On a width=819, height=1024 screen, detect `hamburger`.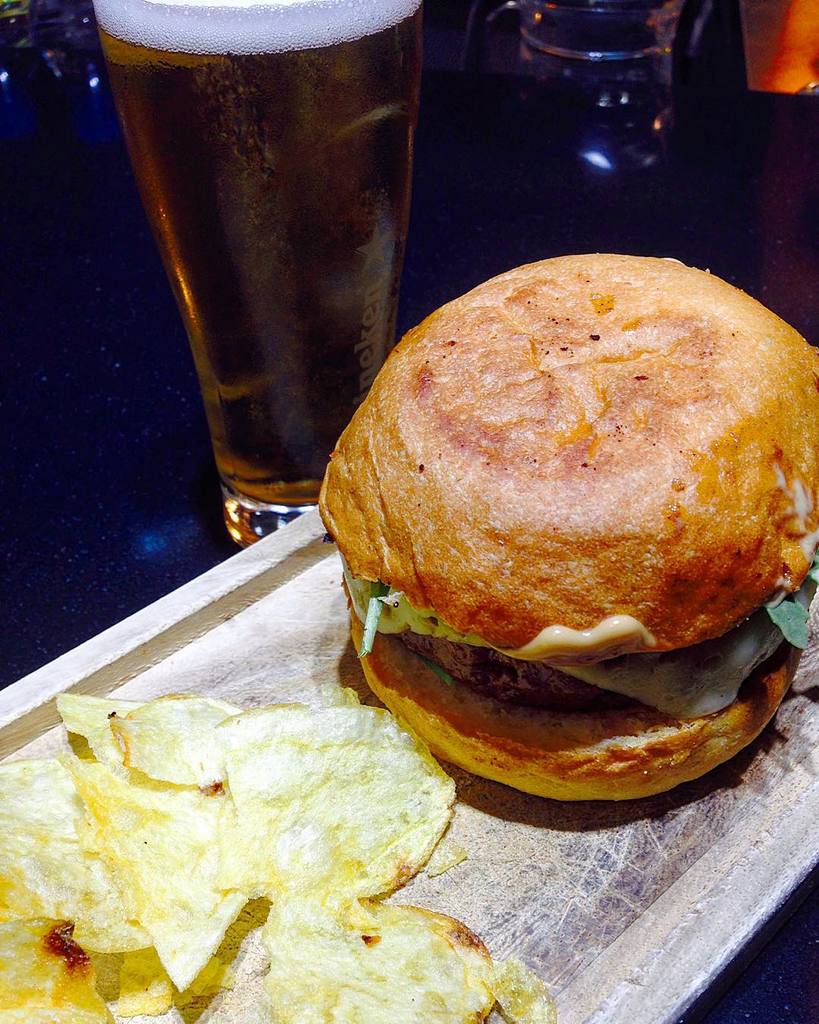
<bbox>321, 252, 818, 800</bbox>.
